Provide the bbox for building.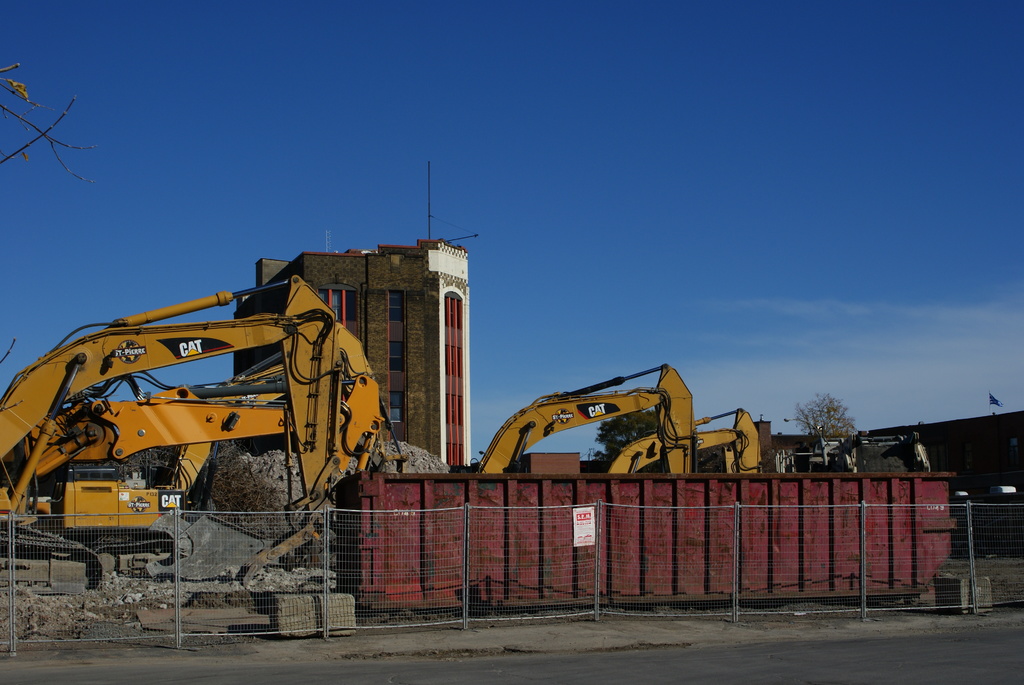
(229, 237, 471, 469).
